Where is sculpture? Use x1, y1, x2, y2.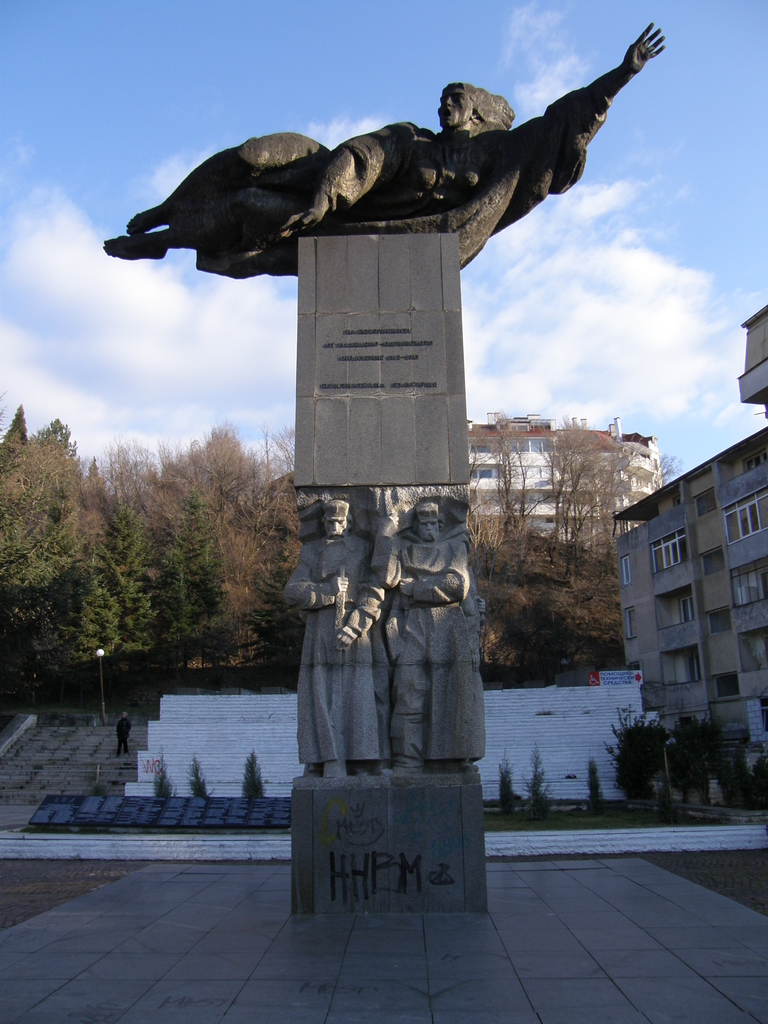
393, 497, 479, 764.
